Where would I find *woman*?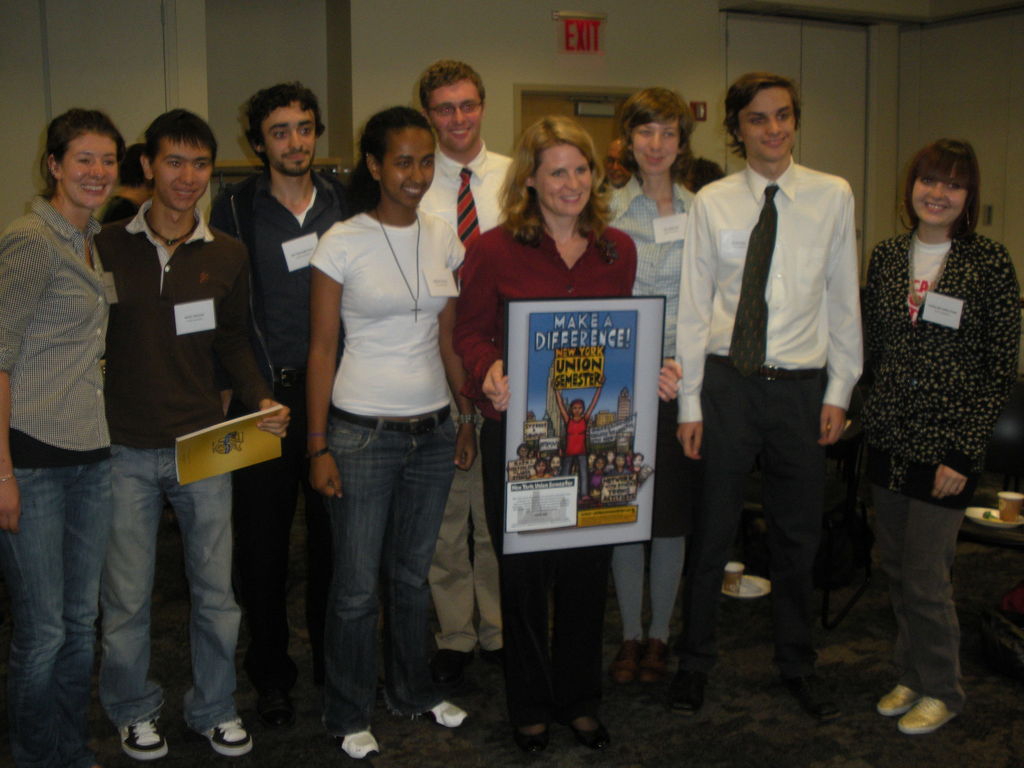
At left=604, top=87, right=703, bottom=696.
